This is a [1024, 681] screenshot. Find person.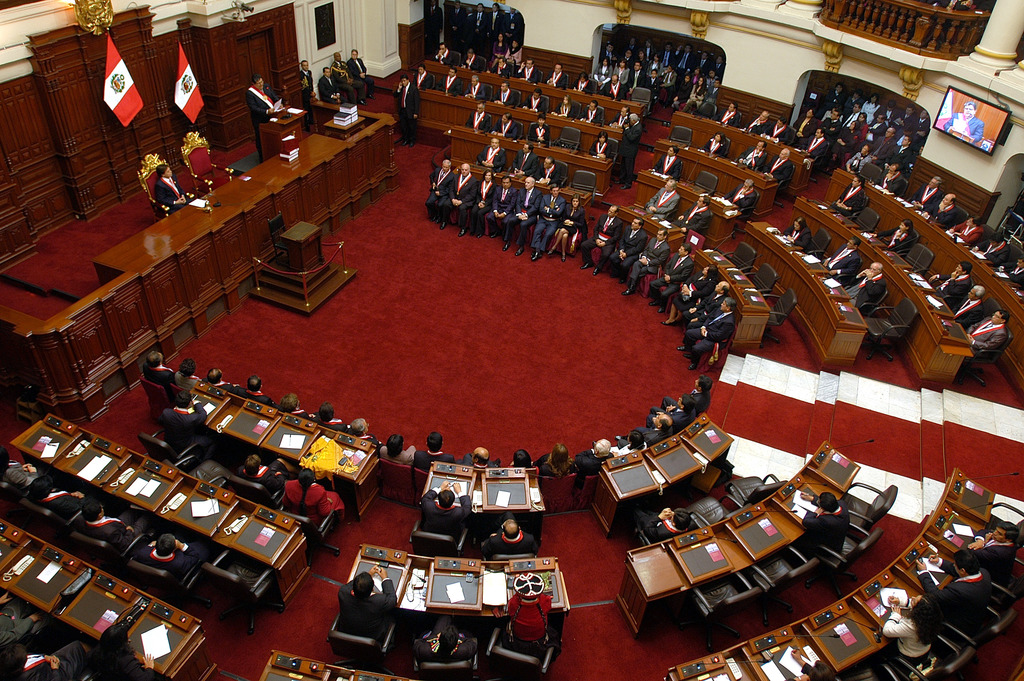
Bounding box: <box>463,101,494,130</box>.
